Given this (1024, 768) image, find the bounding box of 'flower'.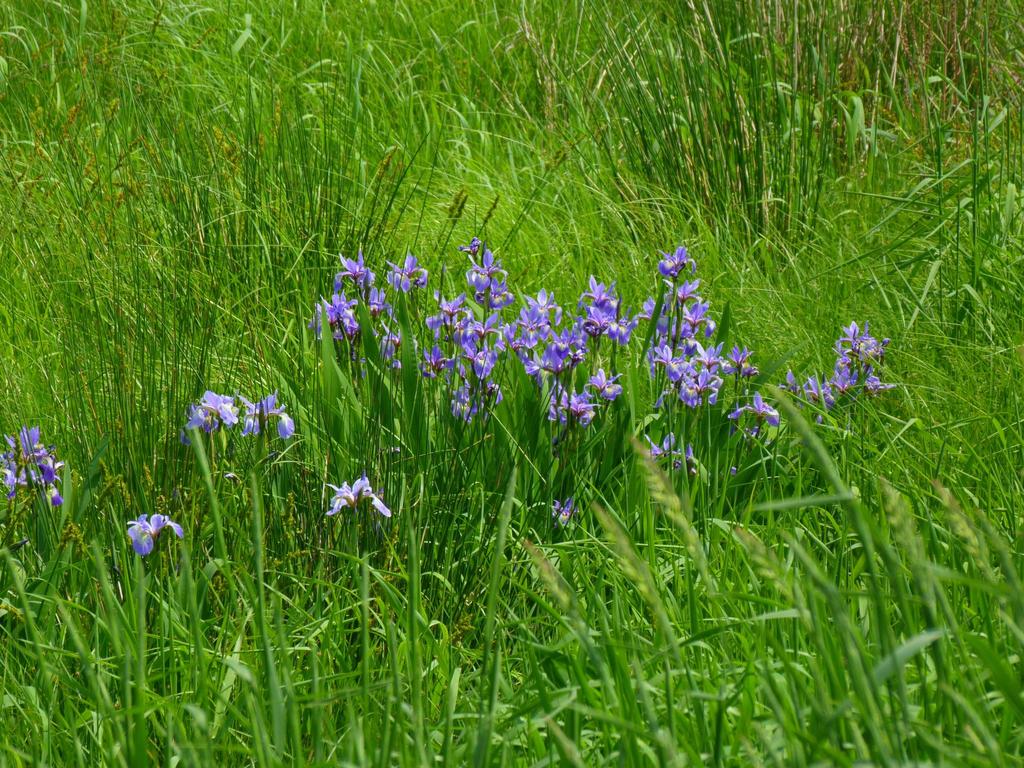
551:492:580:524.
